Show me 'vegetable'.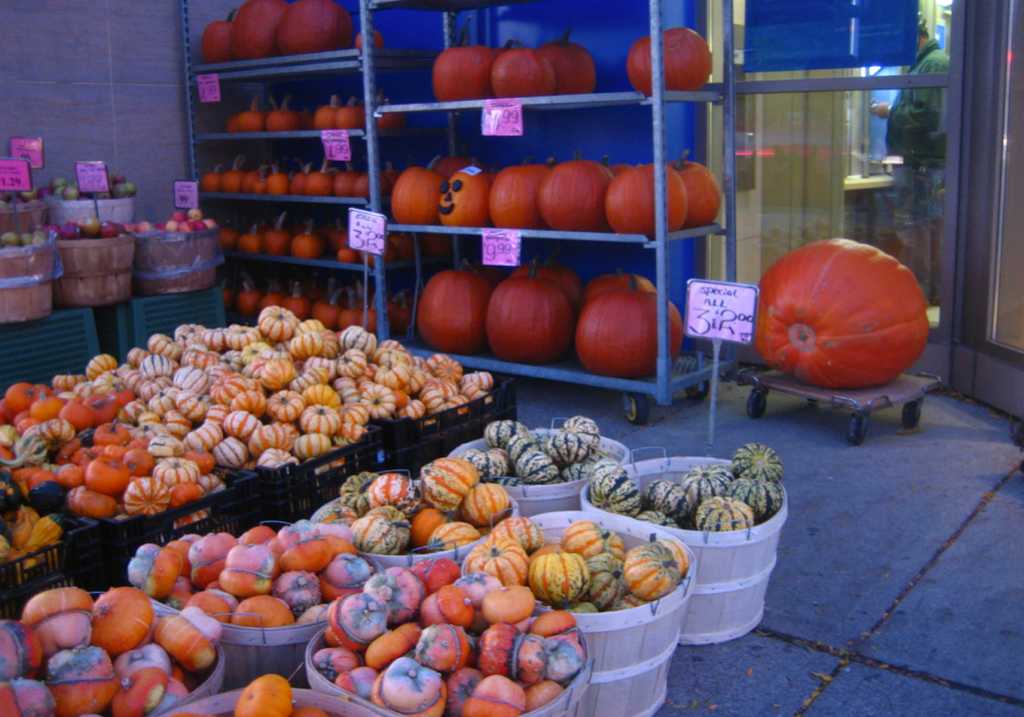
'vegetable' is here: [239, 220, 262, 252].
